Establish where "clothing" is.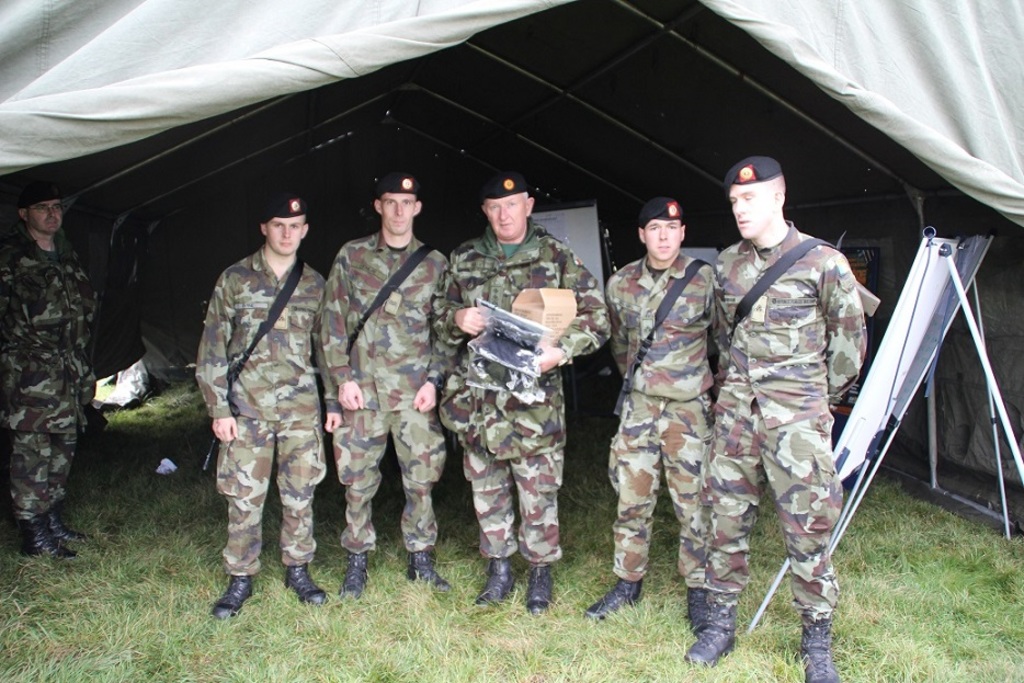
Established at box=[434, 221, 610, 568].
